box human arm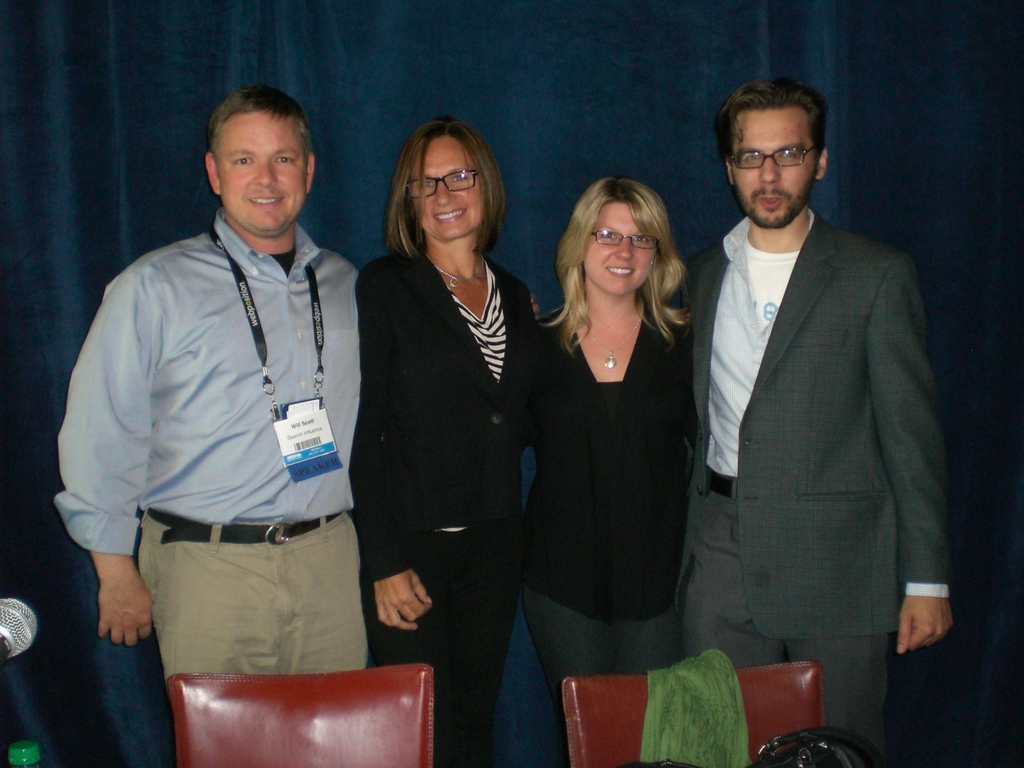
rect(676, 300, 723, 457)
